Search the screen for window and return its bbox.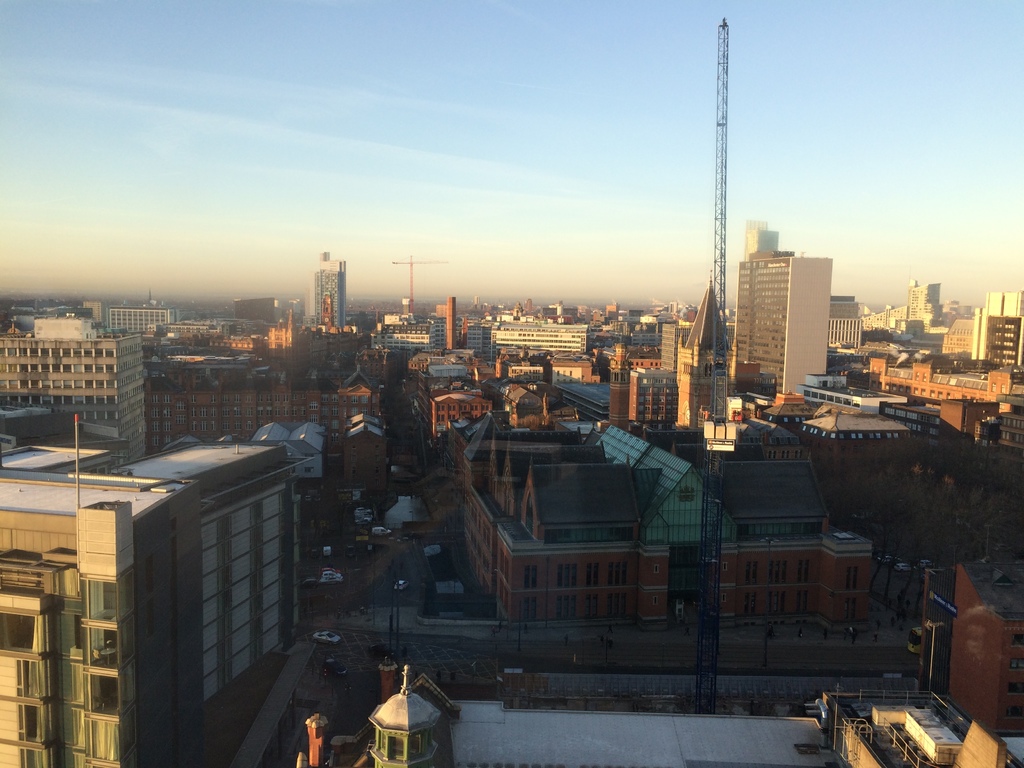
Found: pyautogui.locateOnScreen(120, 616, 133, 664).
